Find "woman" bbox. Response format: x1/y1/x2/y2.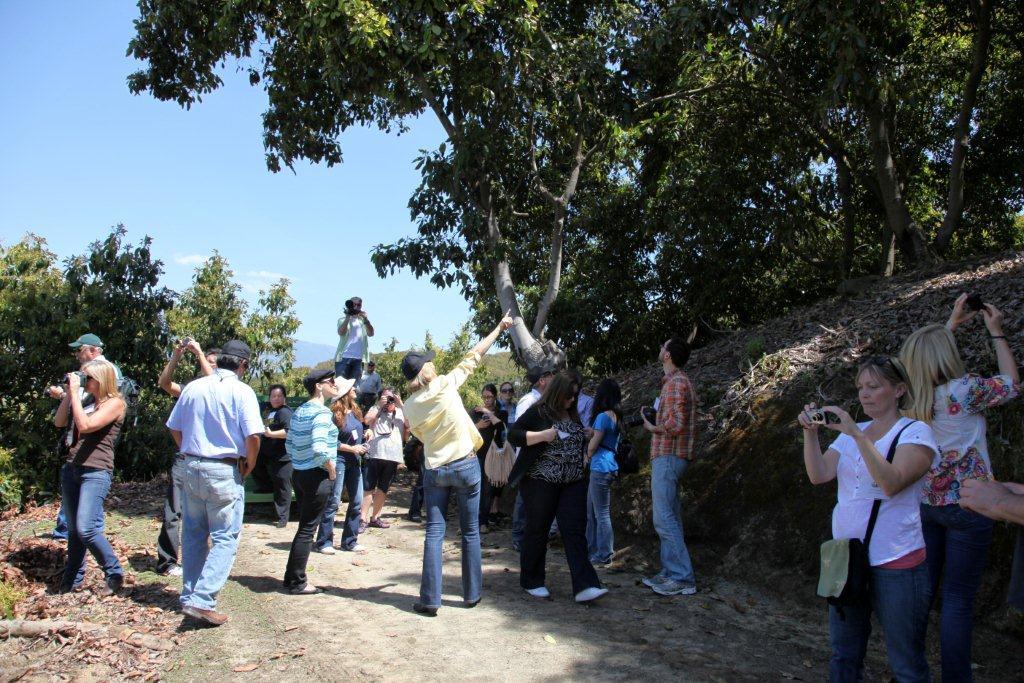
469/387/504/530.
